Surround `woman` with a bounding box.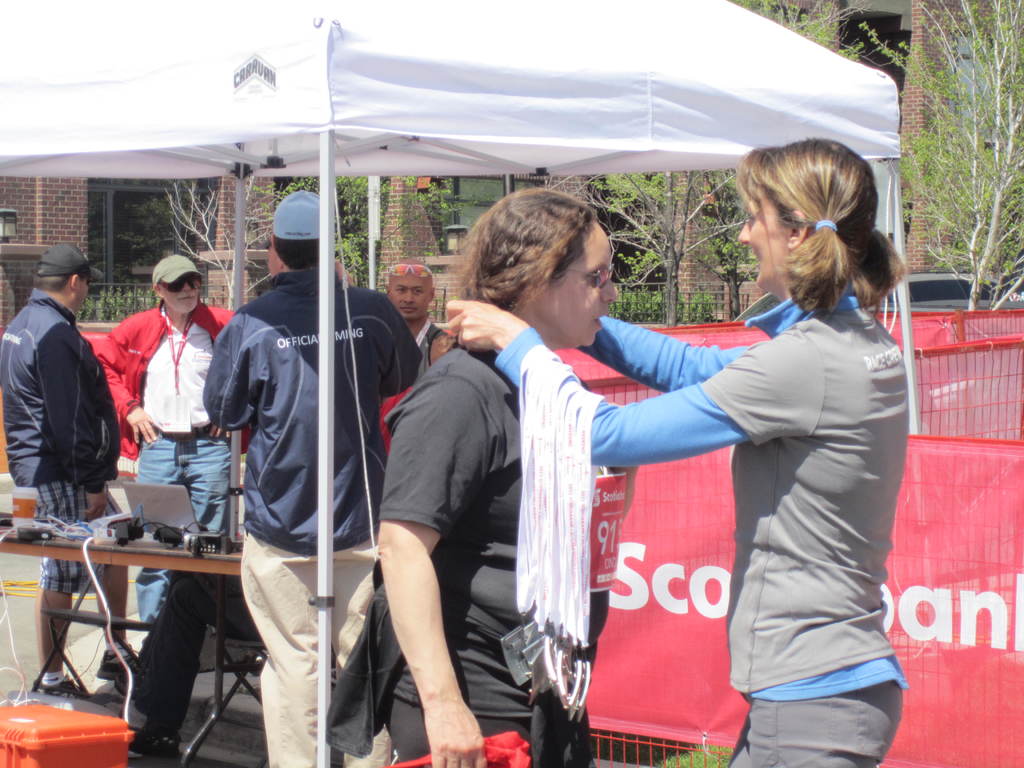
Rect(324, 188, 637, 767).
